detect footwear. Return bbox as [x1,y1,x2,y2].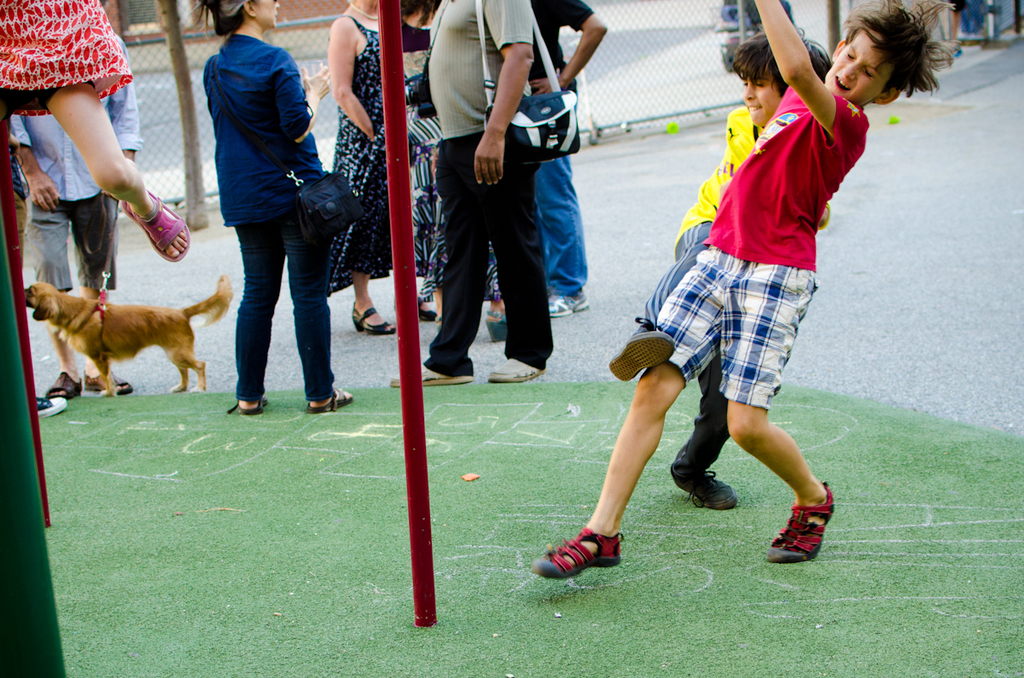
[673,468,740,517].
